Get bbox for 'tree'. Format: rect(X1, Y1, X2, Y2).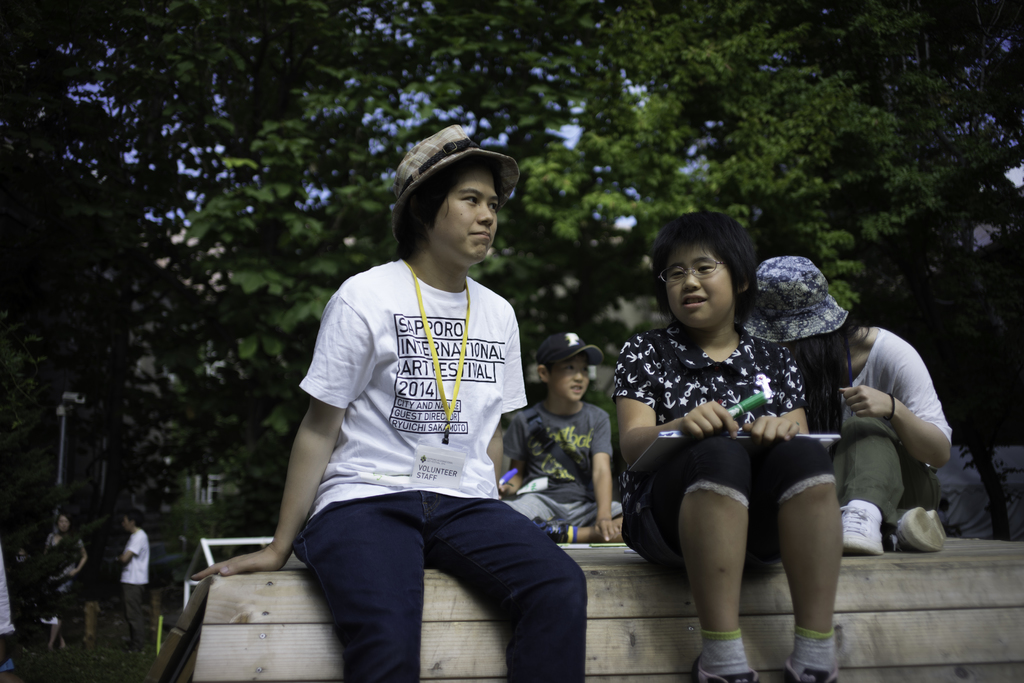
rect(0, 0, 150, 568).
